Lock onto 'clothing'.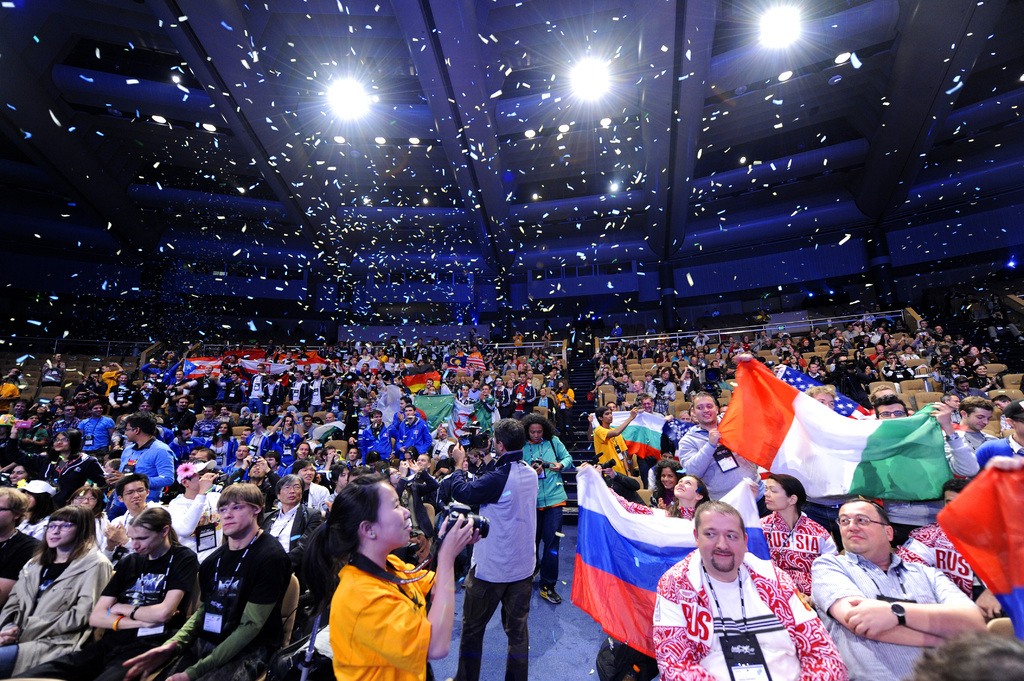
Locked: {"x1": 491, "y1": 387, "x2": 507, "y2": 415}.
